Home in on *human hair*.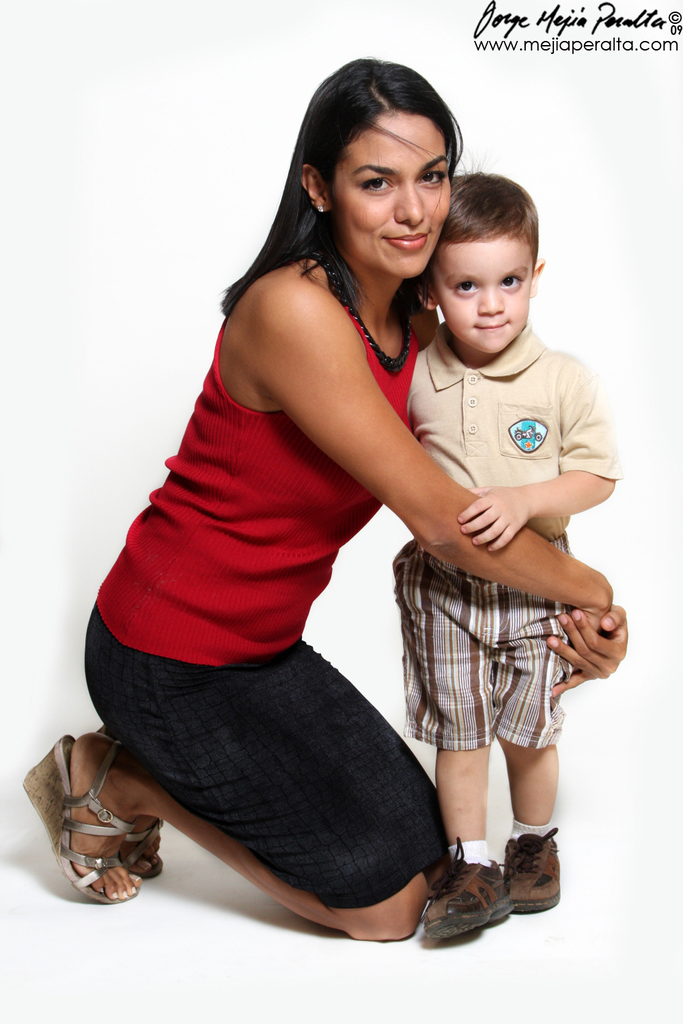
Homed in at box=[436, 169, 545, 261].
